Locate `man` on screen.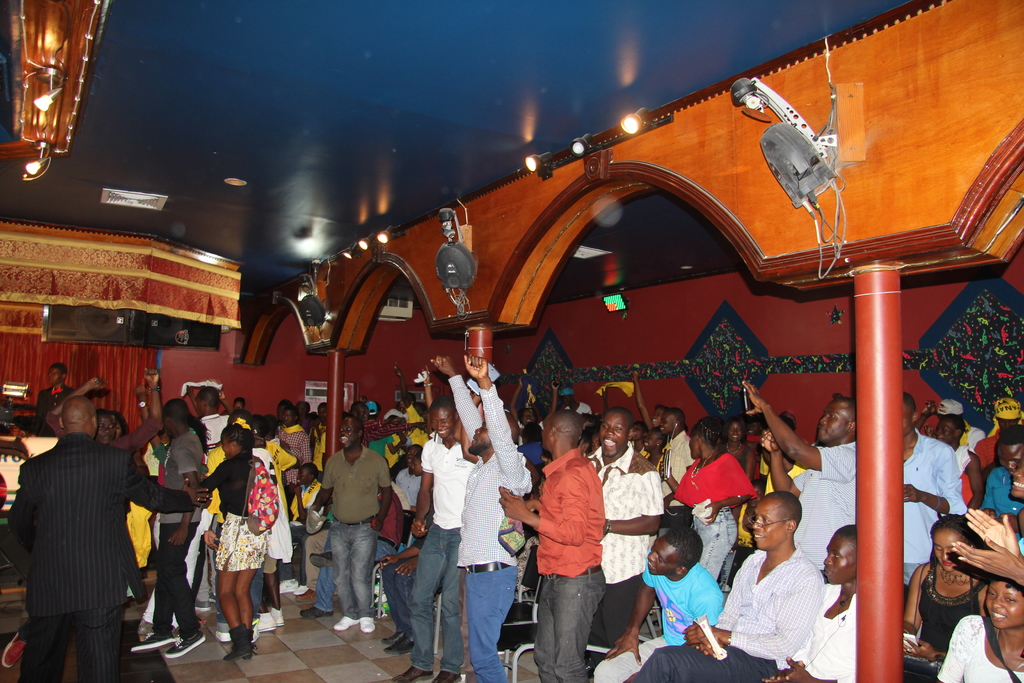
On screen at x1=13, y1=386, x2=169, y2=675.
